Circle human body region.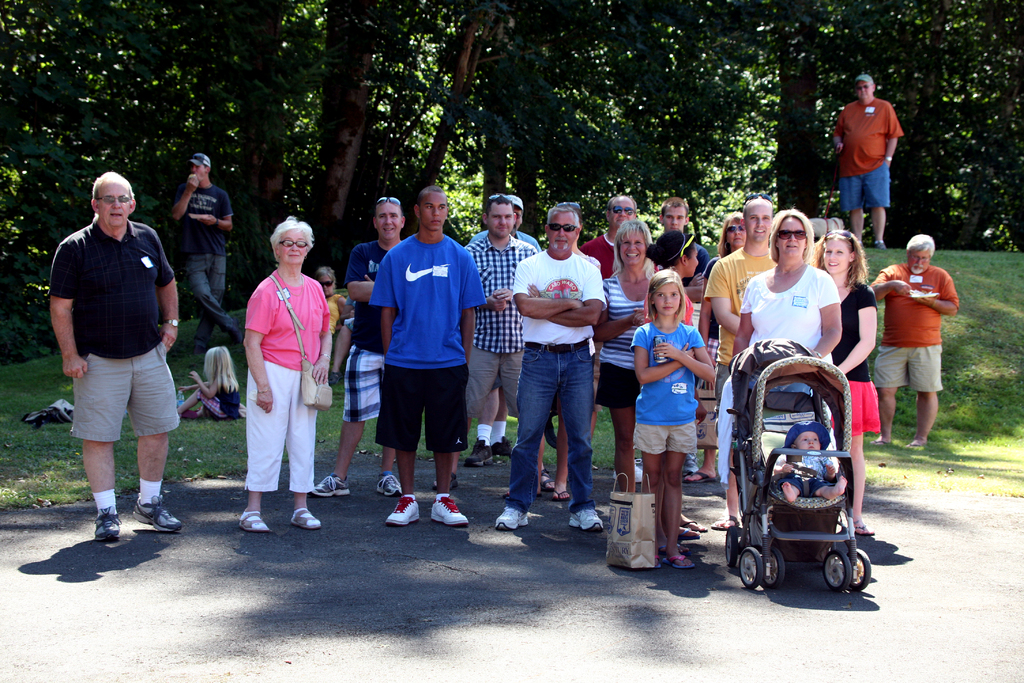
Region: {"x1": 772, "y1": 453, "x2": 848, "y2": 504}.
